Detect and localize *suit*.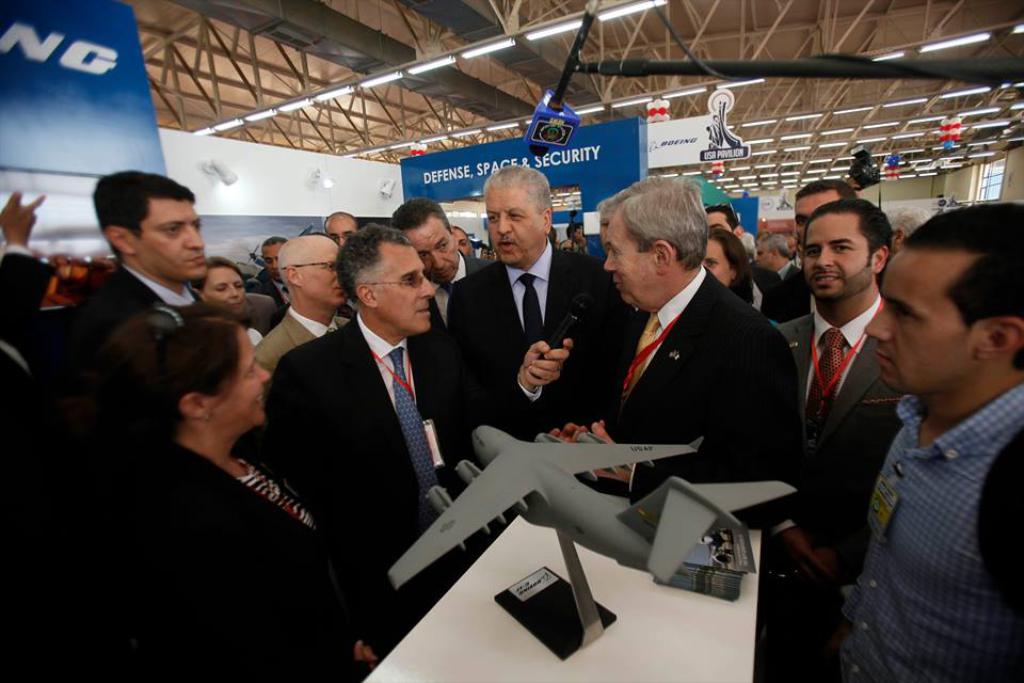
Localized at box=[601, 263, 809, 543].
